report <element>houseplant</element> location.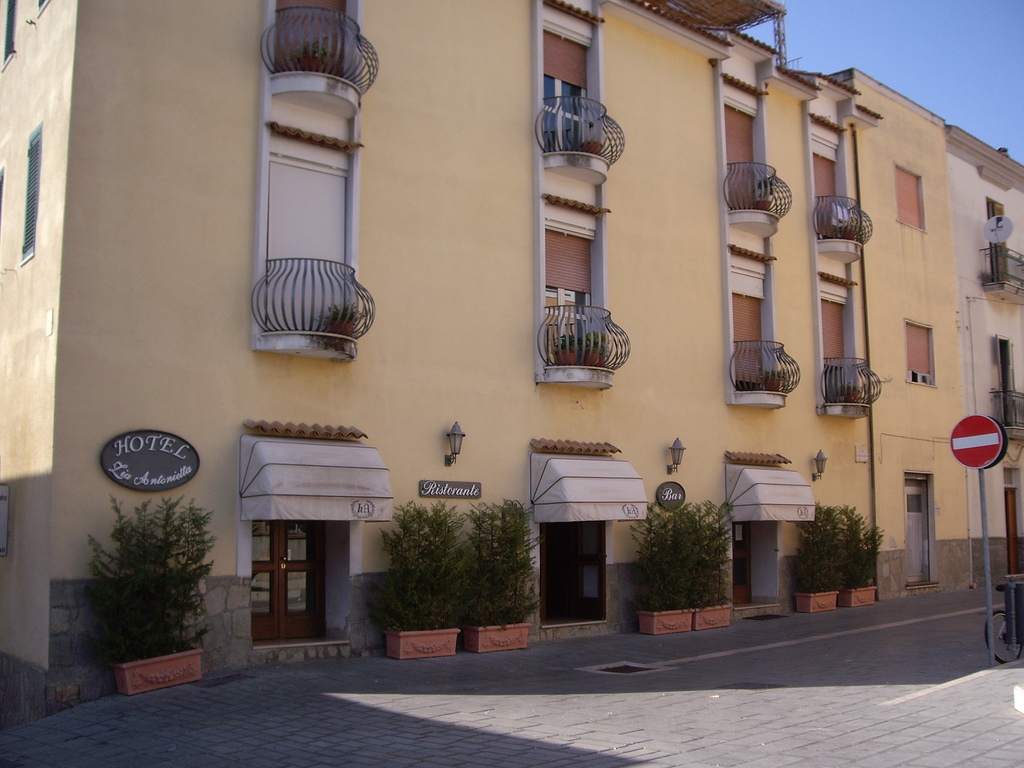
Report: locate(837, 502, 885, 607).
